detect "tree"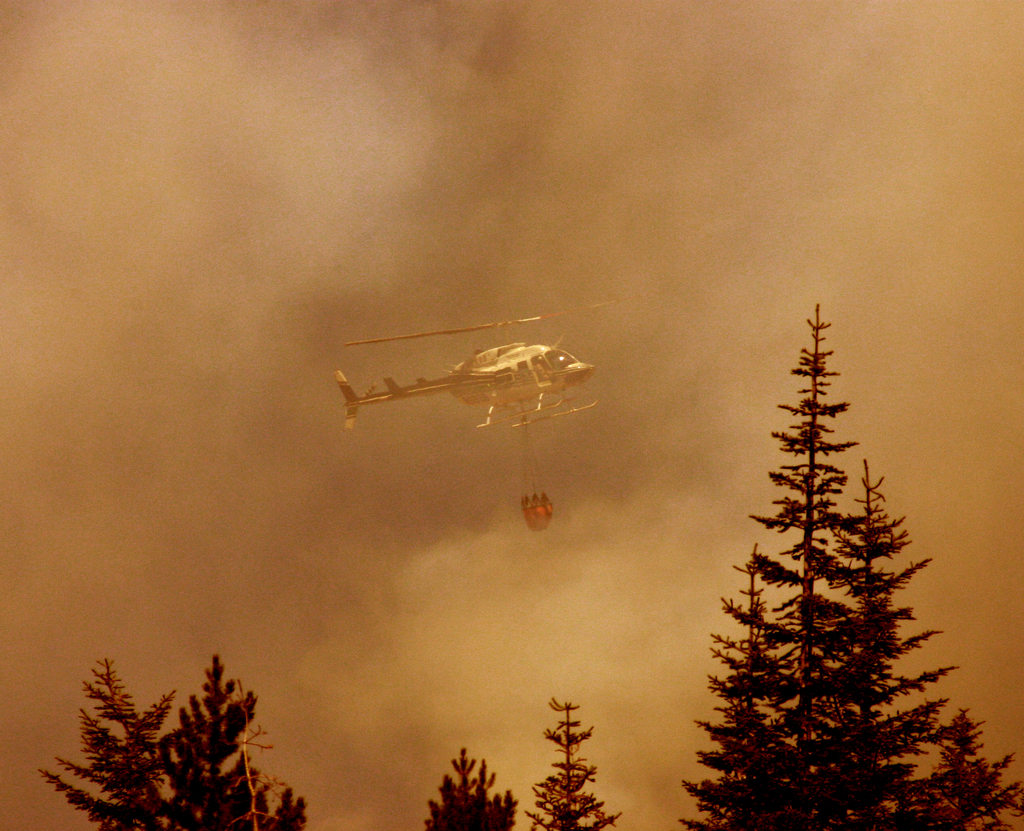
rect(675, 293, 1023, 830)
